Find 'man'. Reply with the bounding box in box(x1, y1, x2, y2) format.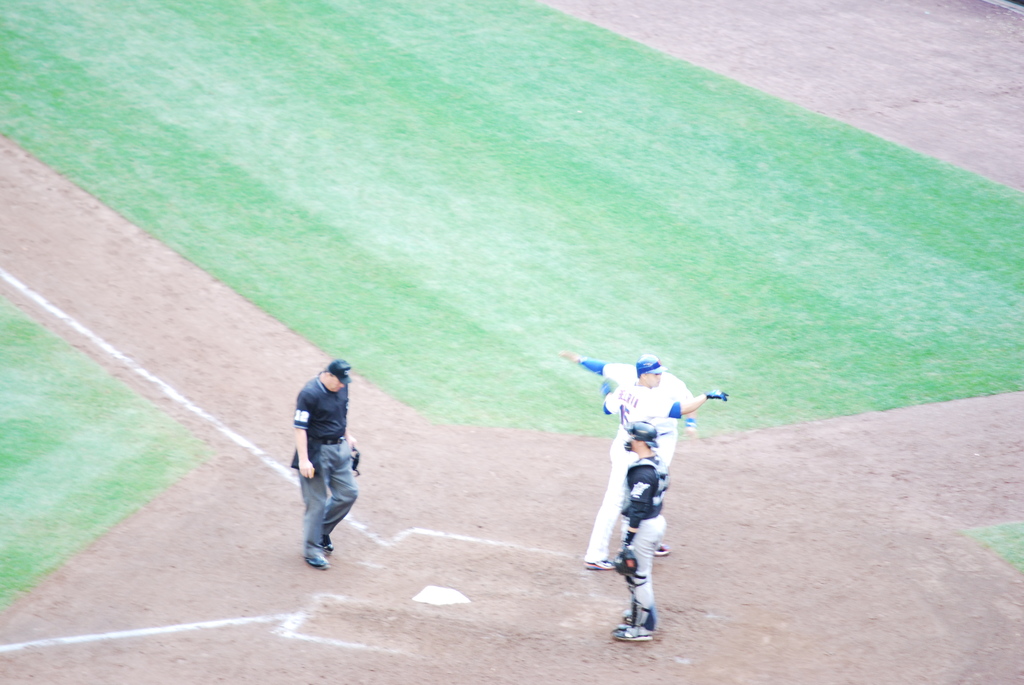
box(291, 359, 369, 569).
